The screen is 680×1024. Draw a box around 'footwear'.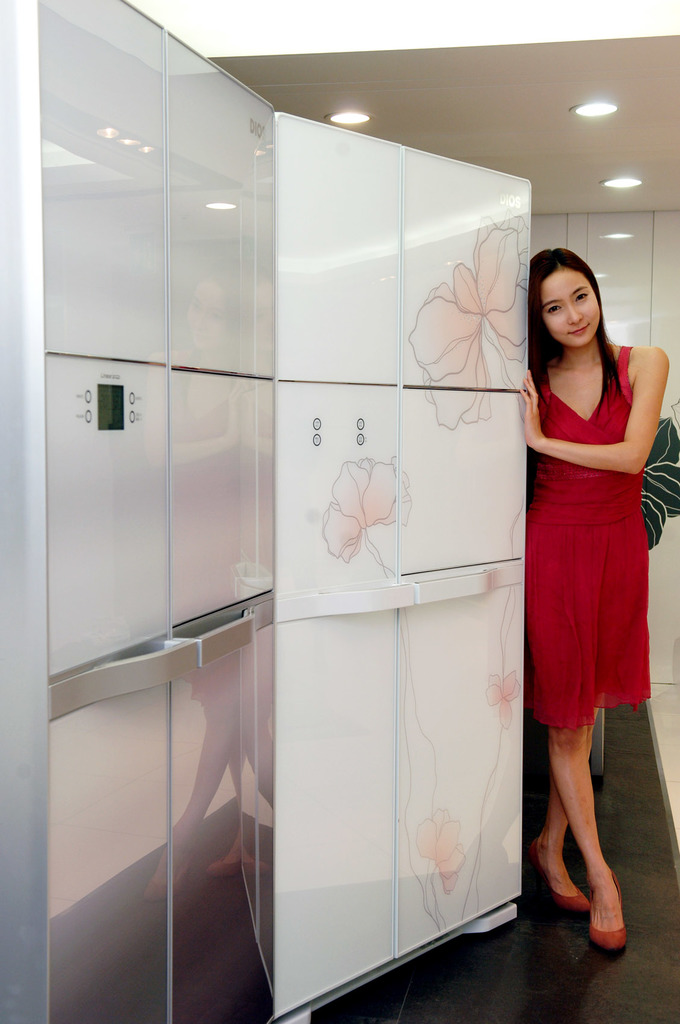
{"x1": 522, "y1": 847, "x2": 592, "y2": 910}.
